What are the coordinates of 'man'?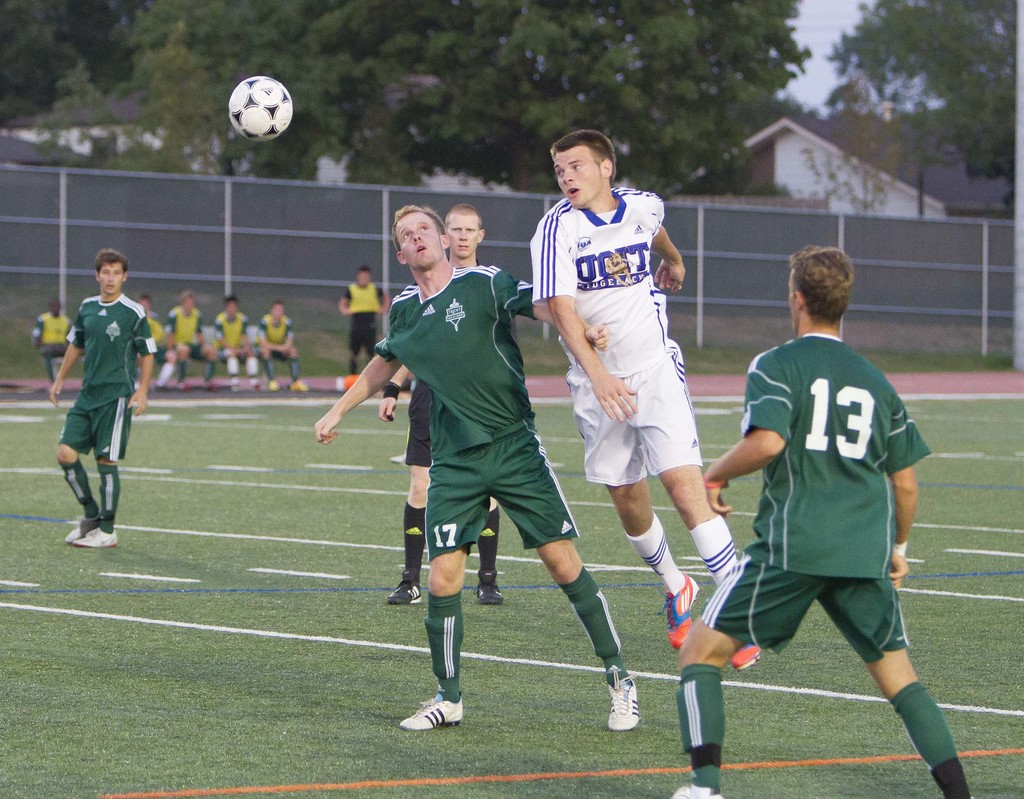
{"left": 315, "top": 202, "right": 638, "bottom": 733}.
